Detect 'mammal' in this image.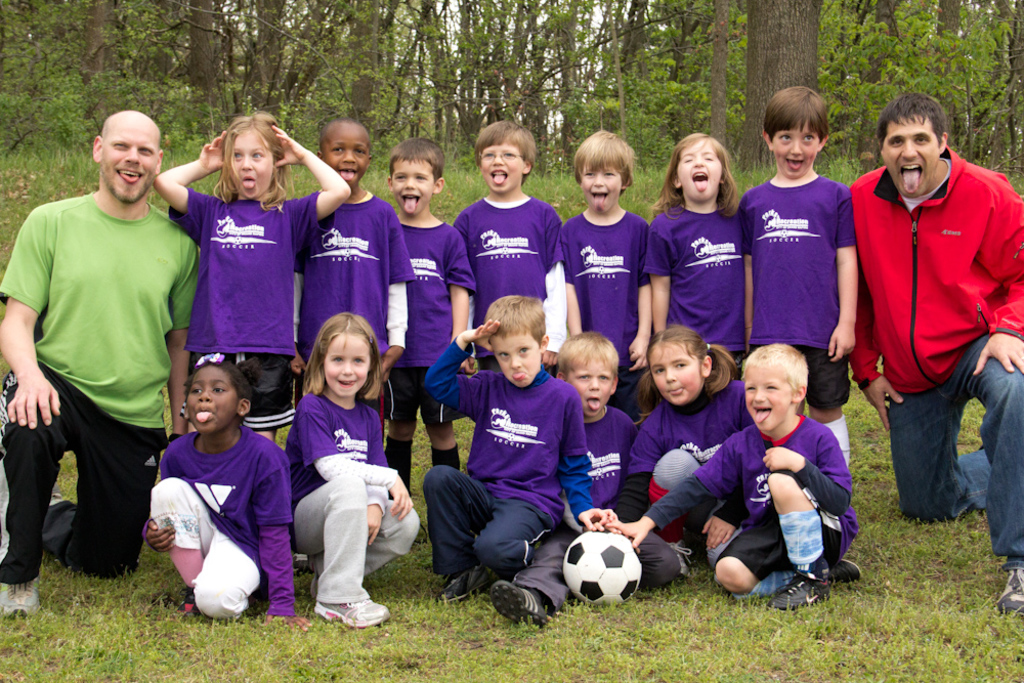
Detection: x1=429 y1=291 x2=615 y2=604.
